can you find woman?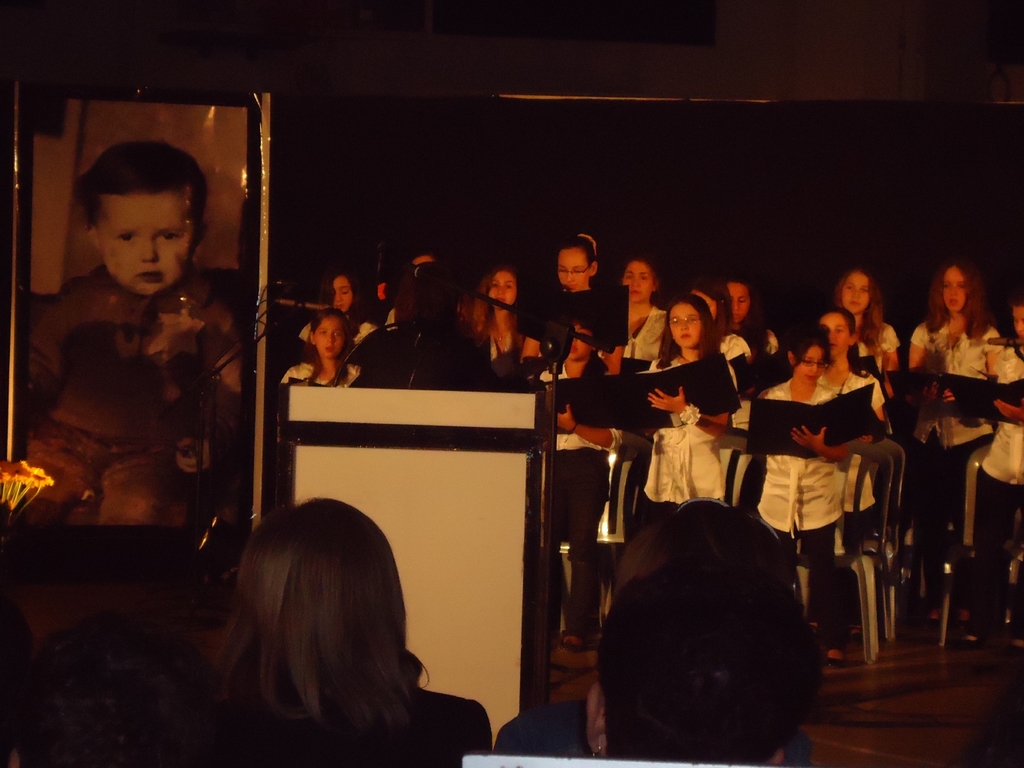
Yes, bounding box: BBox(546, 233, 626, 372).
